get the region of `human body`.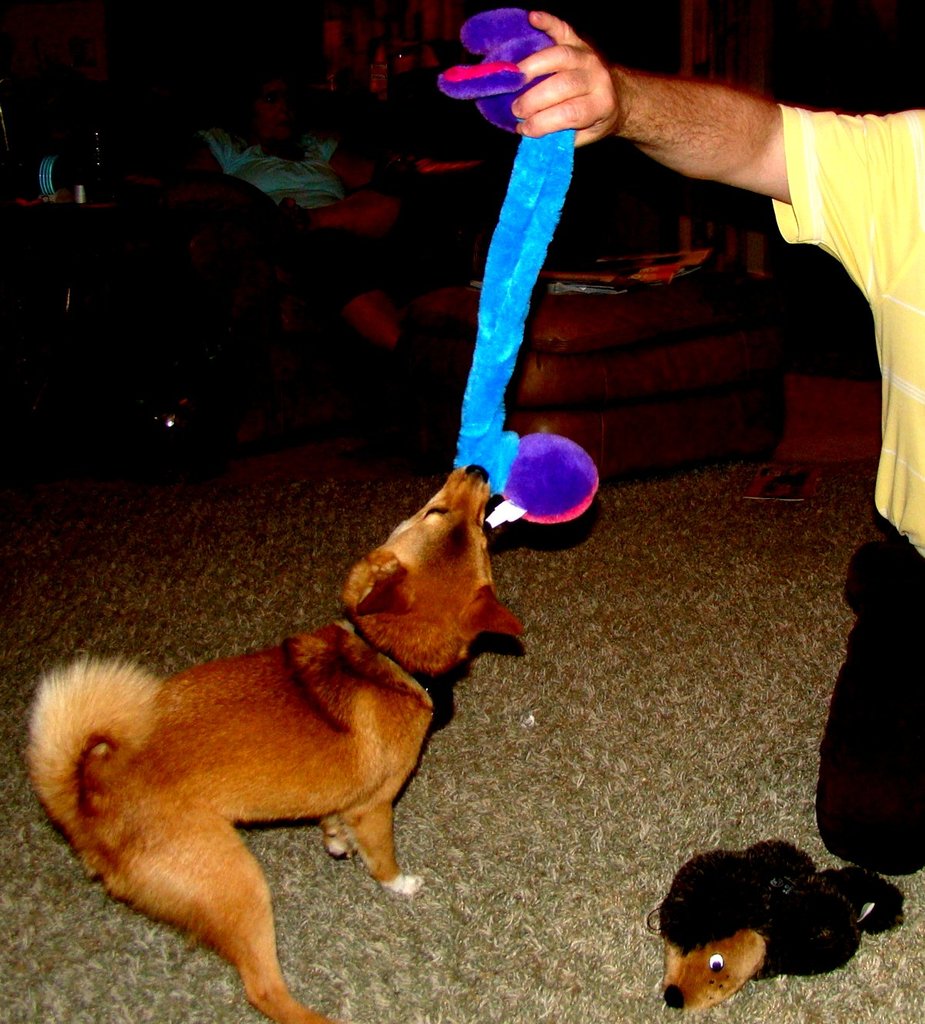
crop(177, 132, 476, 353).
